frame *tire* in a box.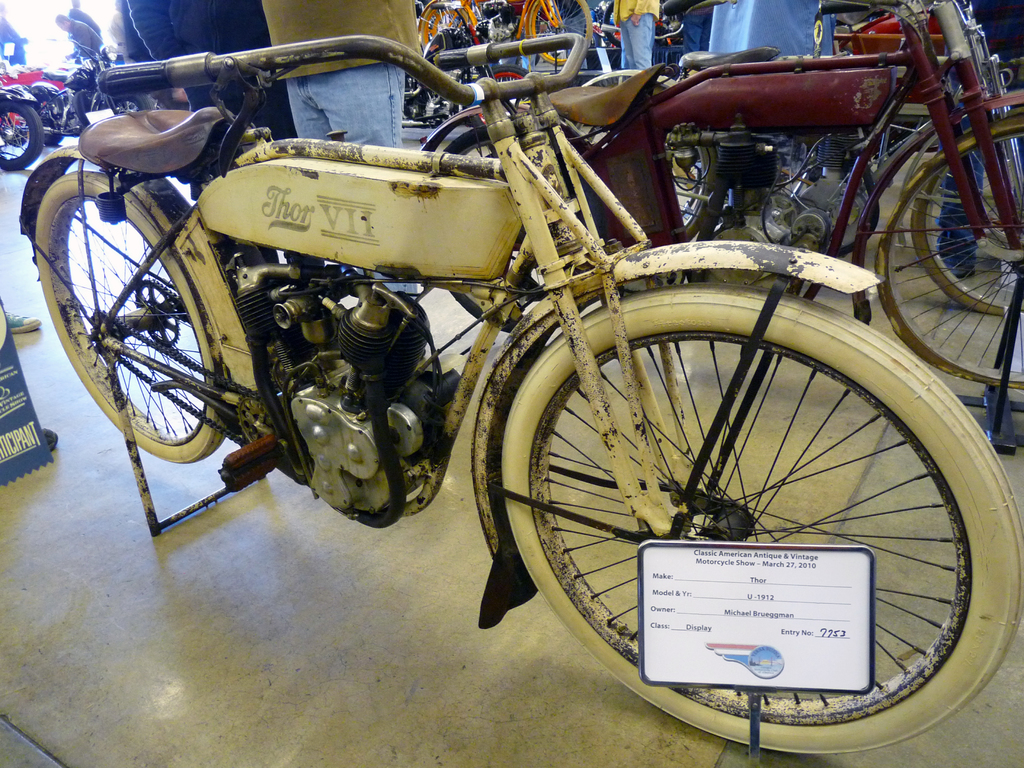
600,0,631,43.
